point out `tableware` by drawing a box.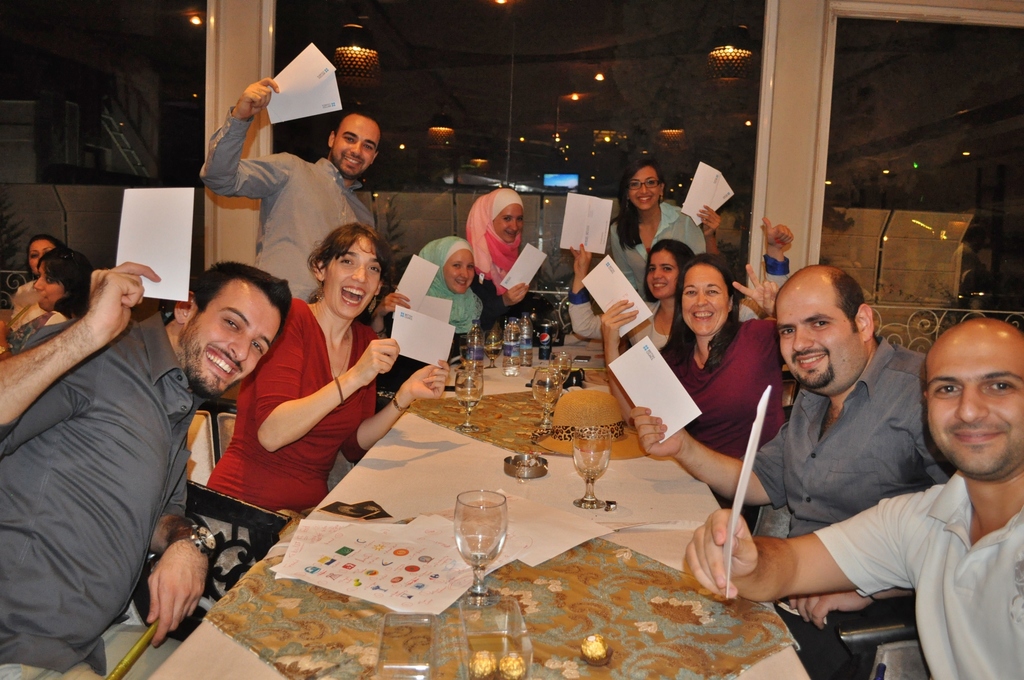
locate(461, 337, 481, 371).
